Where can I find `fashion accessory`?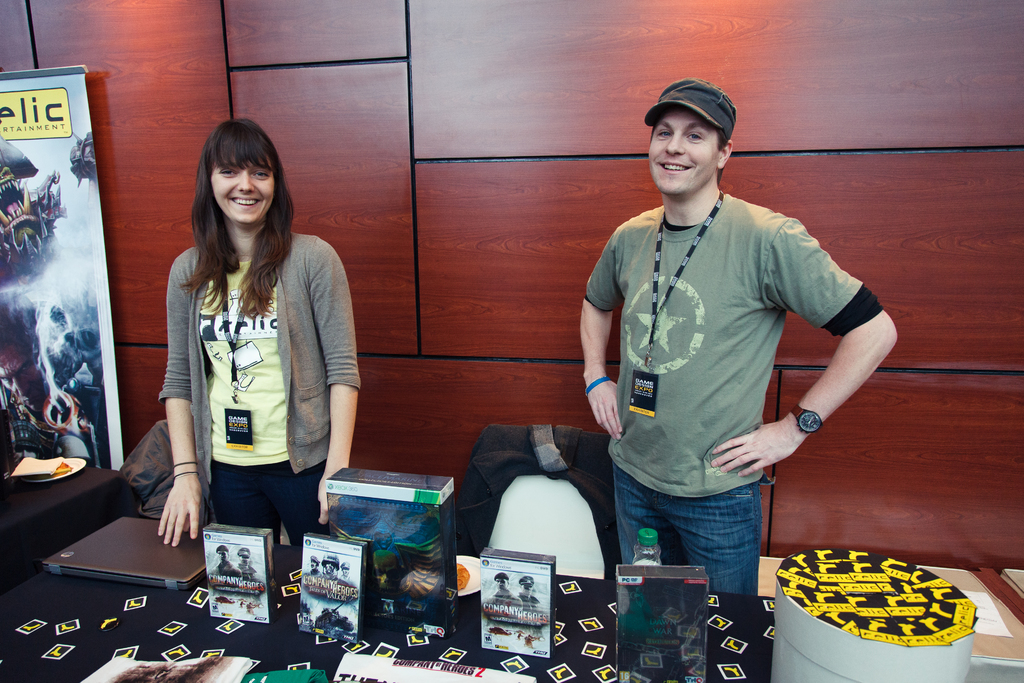
You can find it at detection(586, 378, 611, 394).
